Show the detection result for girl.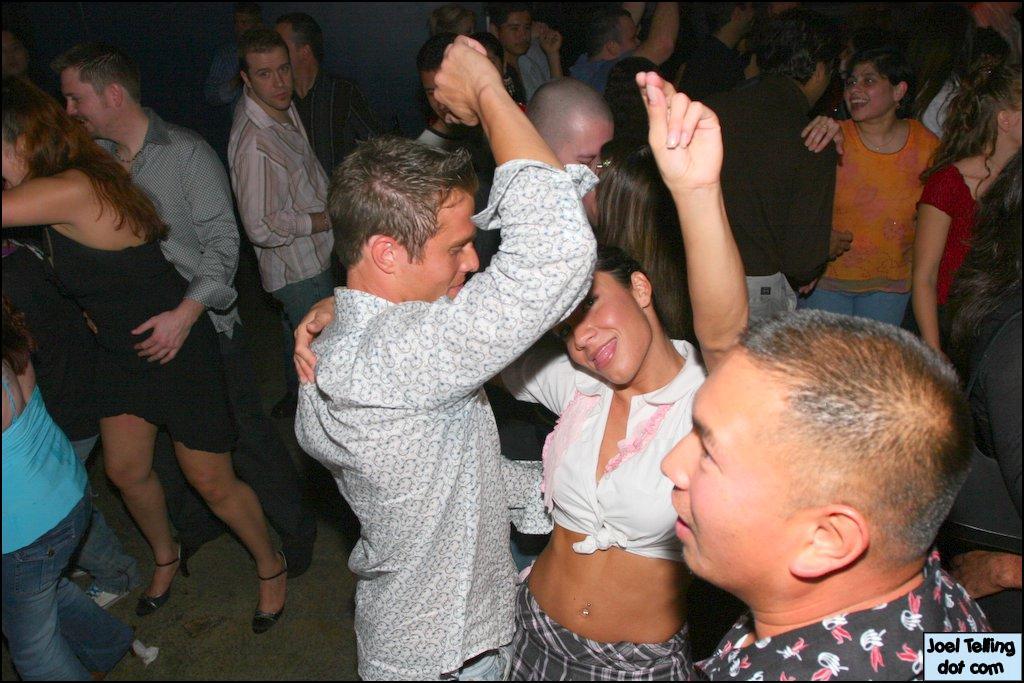
bbox=(293, 70, 750, 682).
